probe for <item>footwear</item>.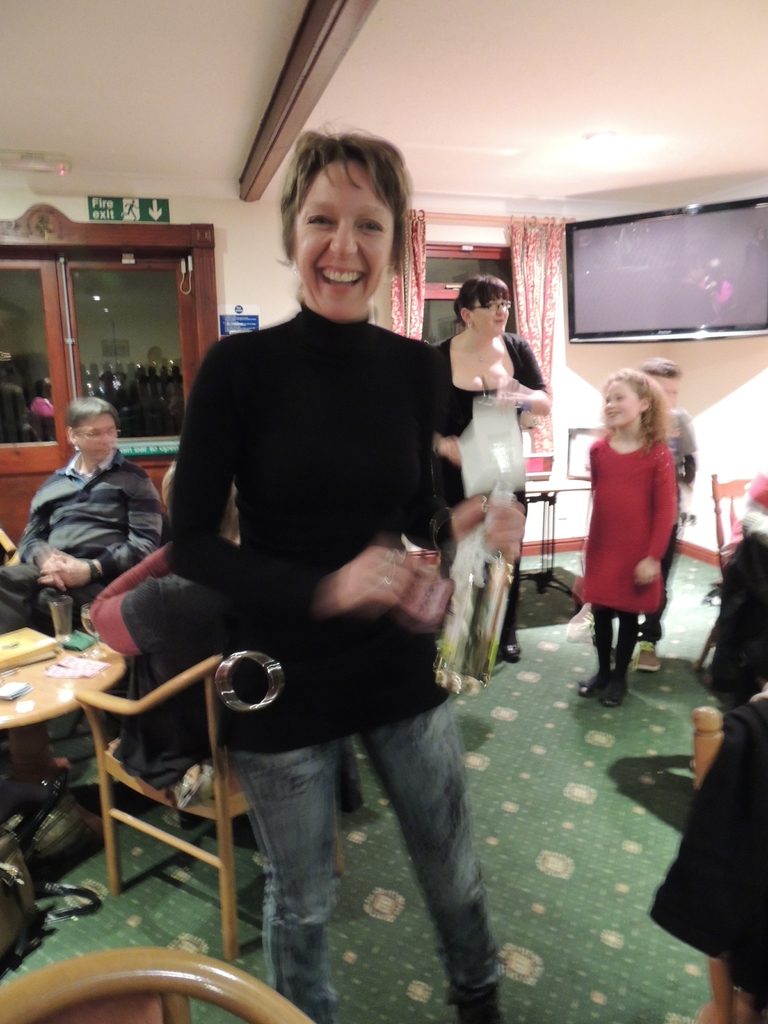
Probe result: [600, 664, 630, 704].
